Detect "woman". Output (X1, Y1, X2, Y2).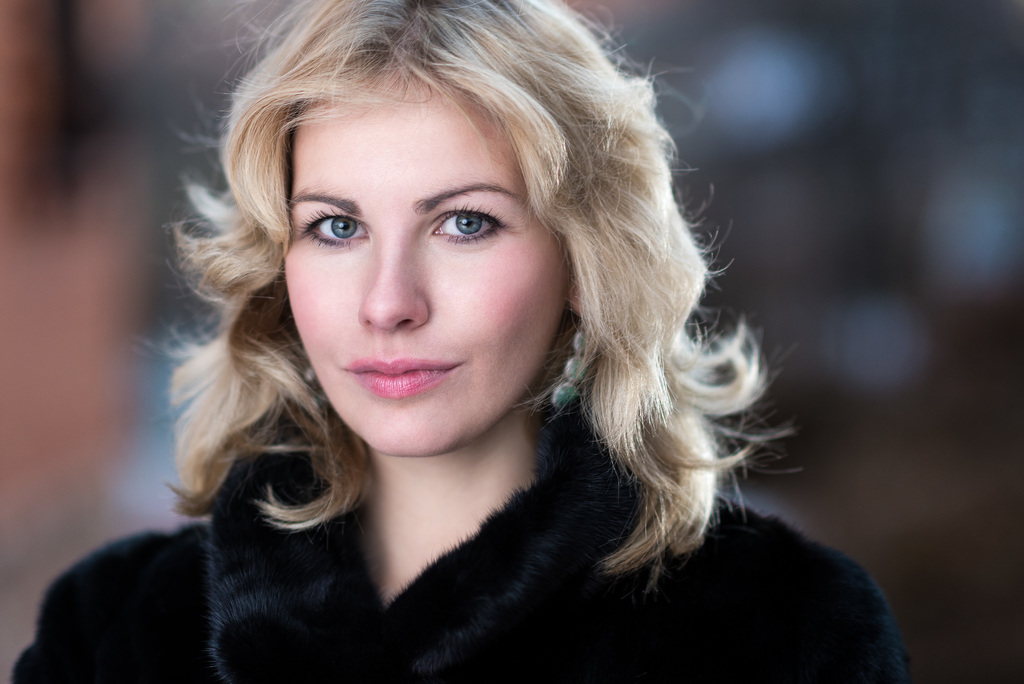
(61, 0, 863, 645).
